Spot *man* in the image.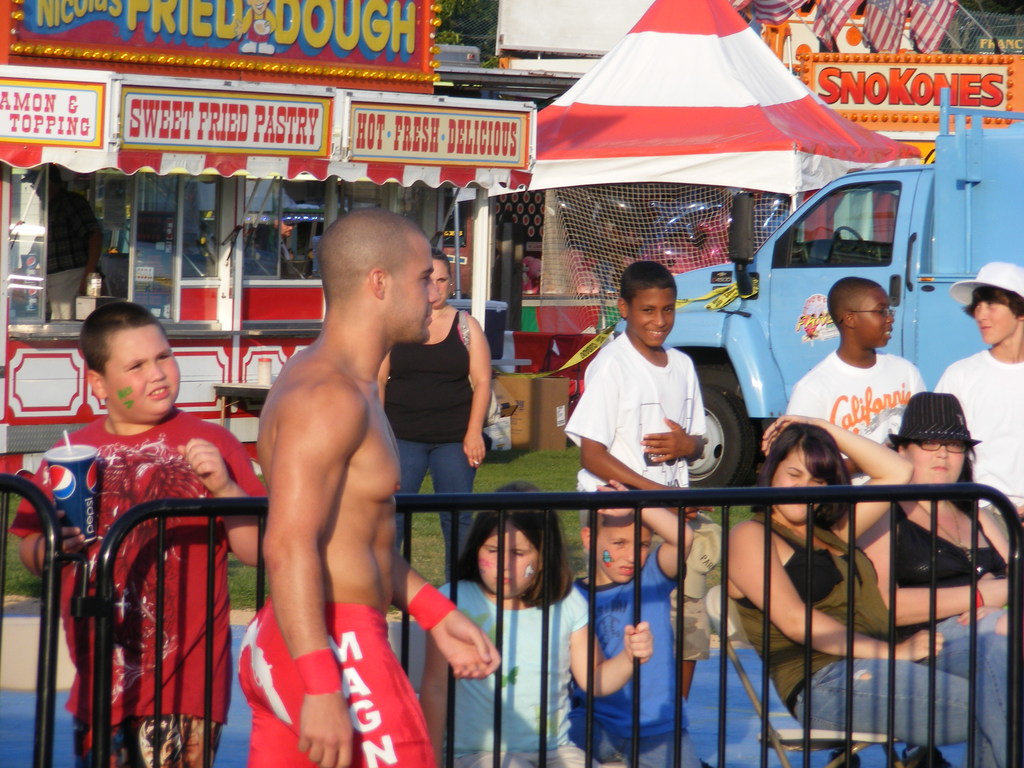
*man* found at box=[218, 191, 440, 752].
